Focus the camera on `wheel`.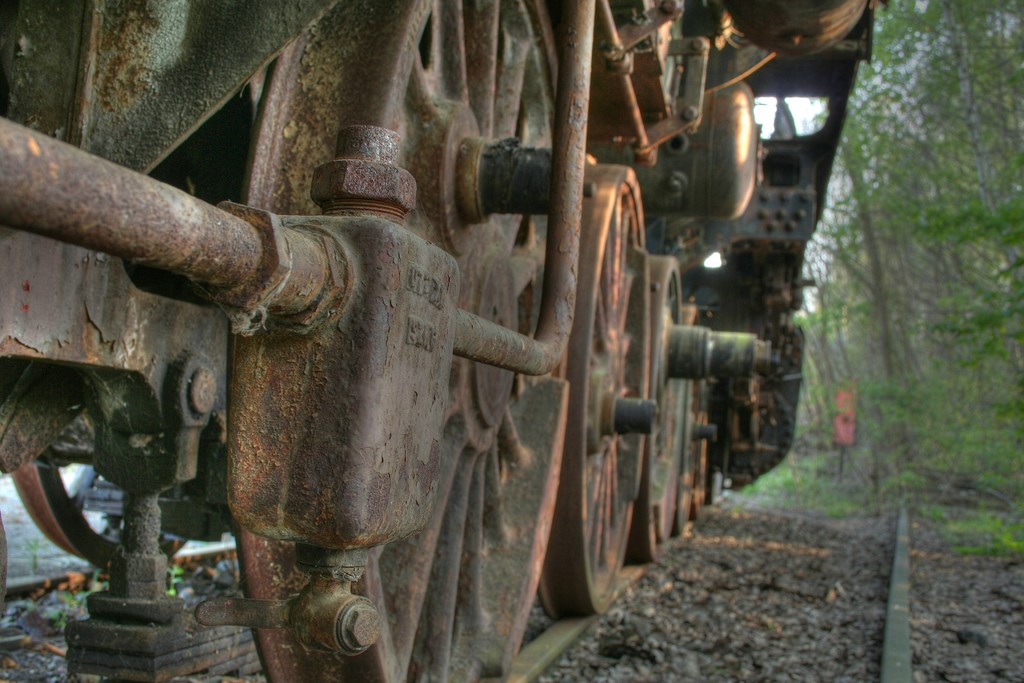
Focus region: left=669, top=305, right=698, bottom=532.
